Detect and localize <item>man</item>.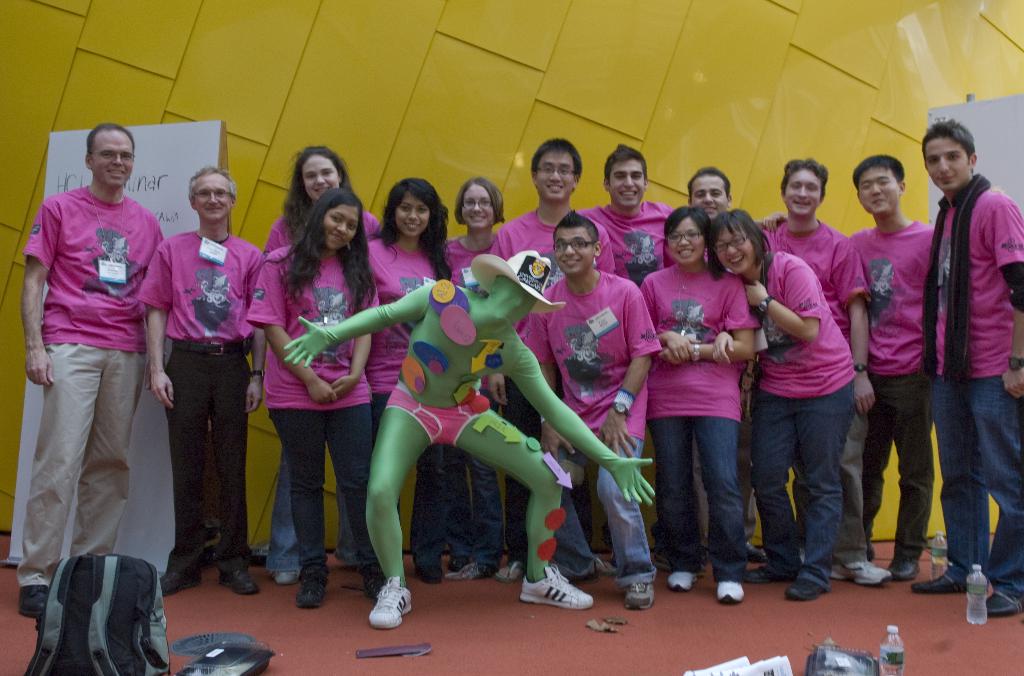
Localized at x1=140, y1=161, x2=273, y2=598.
